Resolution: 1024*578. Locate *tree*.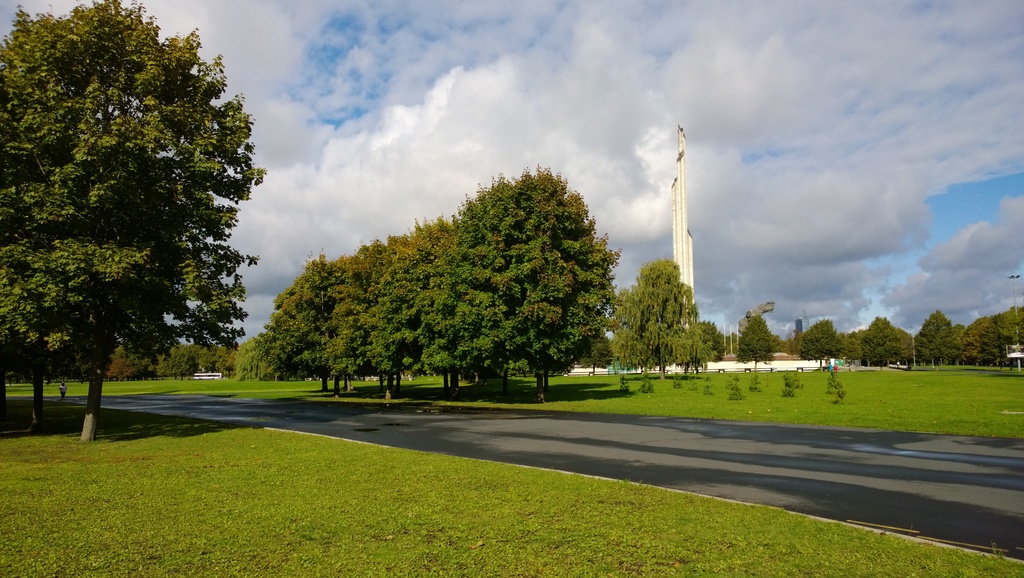
box(701, 318, 730, 363).
